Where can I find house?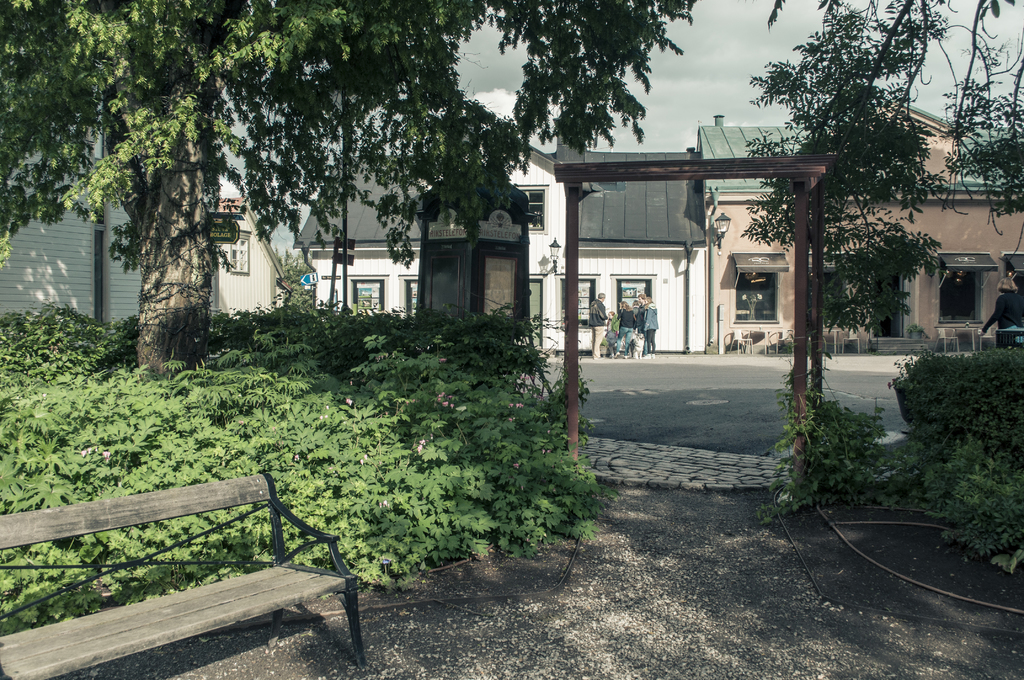
You can find it at box=[202, 189, 296, 304].
